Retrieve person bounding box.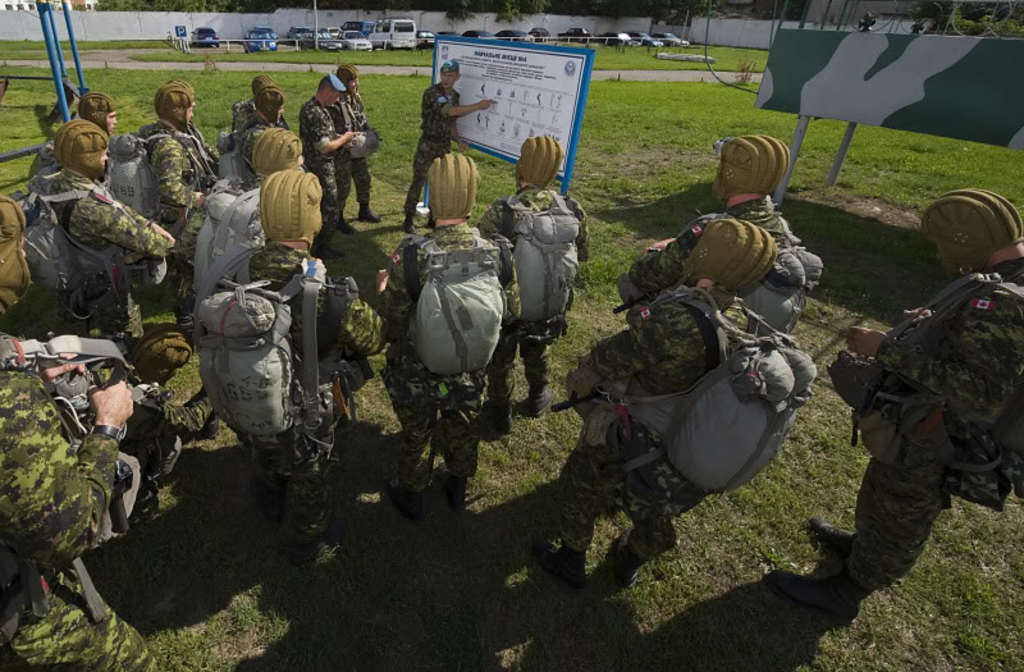
Bounding box: pyautogui.locateOnScreen(302, 76, 362, 253).
